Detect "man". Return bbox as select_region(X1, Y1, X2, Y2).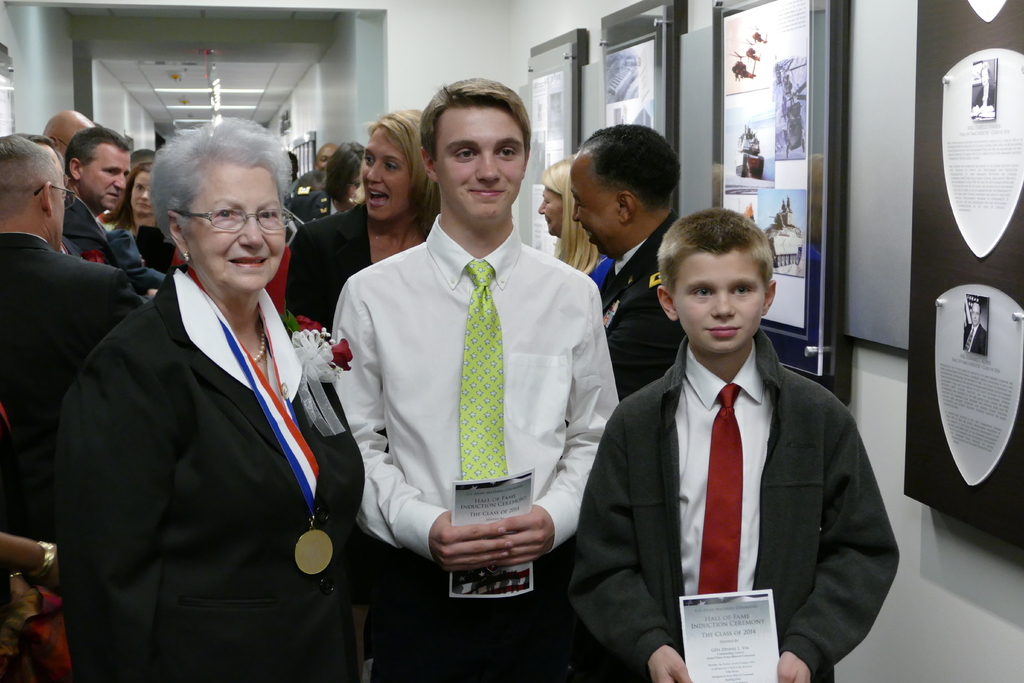
select_region(325, 76, 619, 660).
